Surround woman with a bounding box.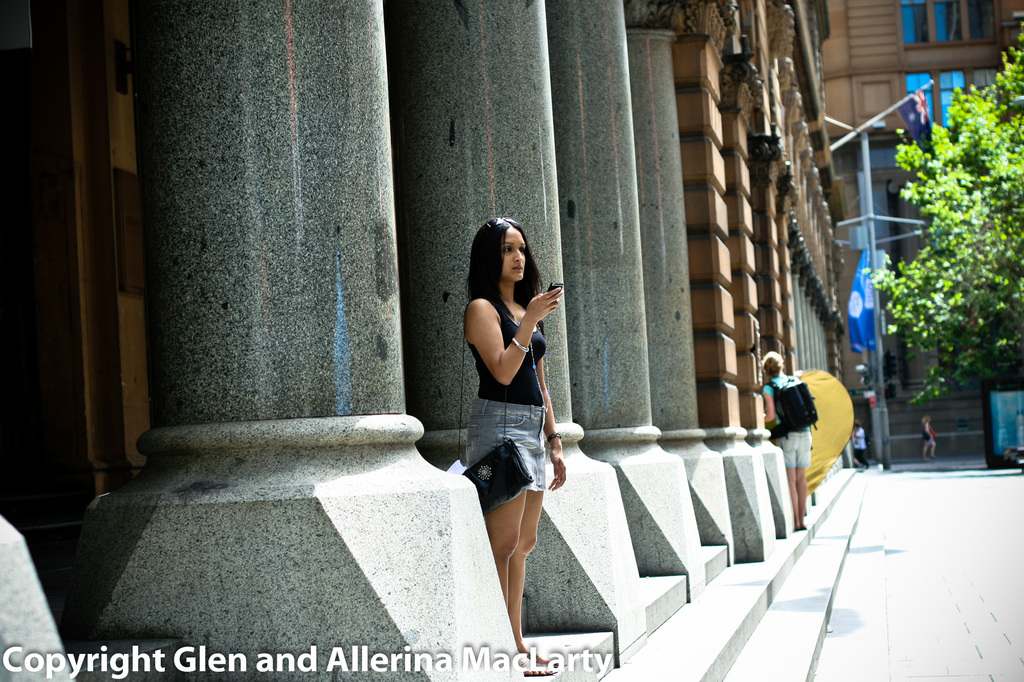
<region>852, 420, 870, 472</region>.
